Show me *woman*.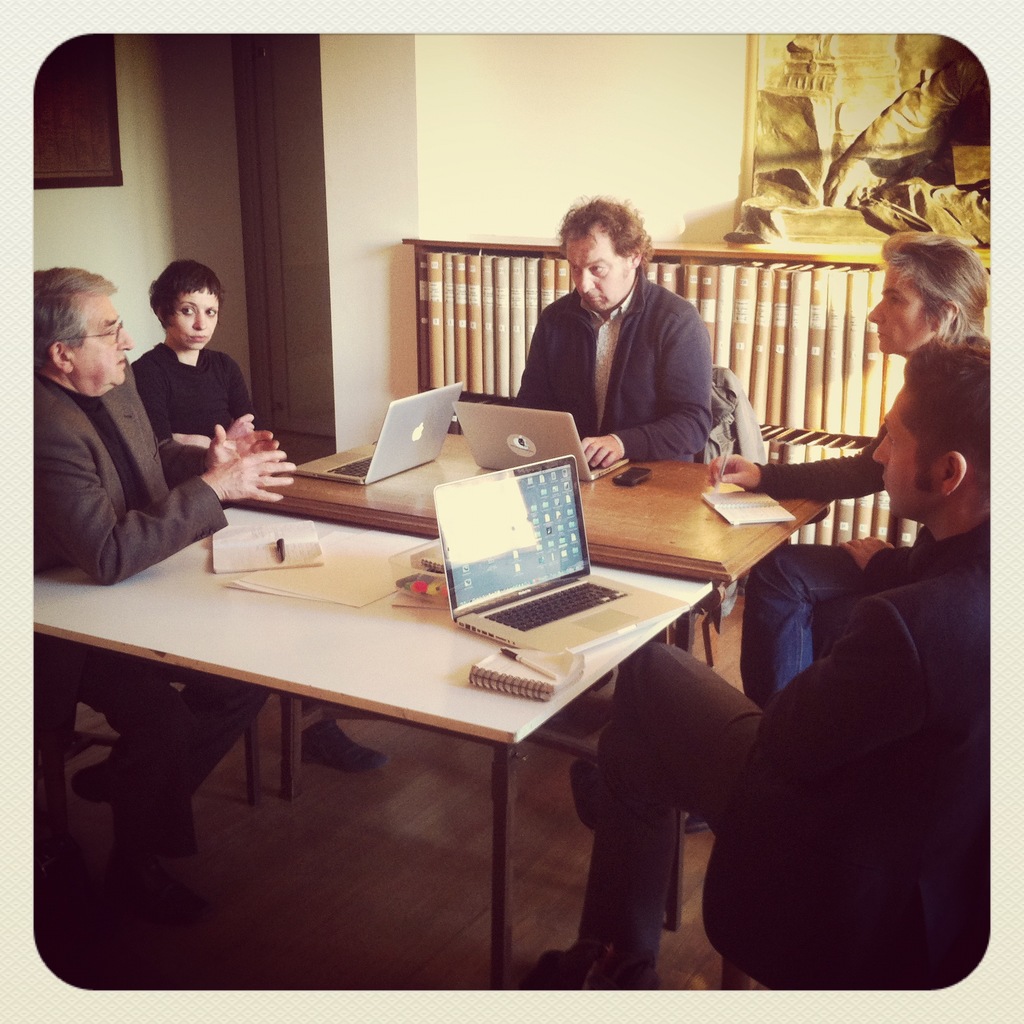
*woman* is here: select_region(688, 225, 992, 839).
